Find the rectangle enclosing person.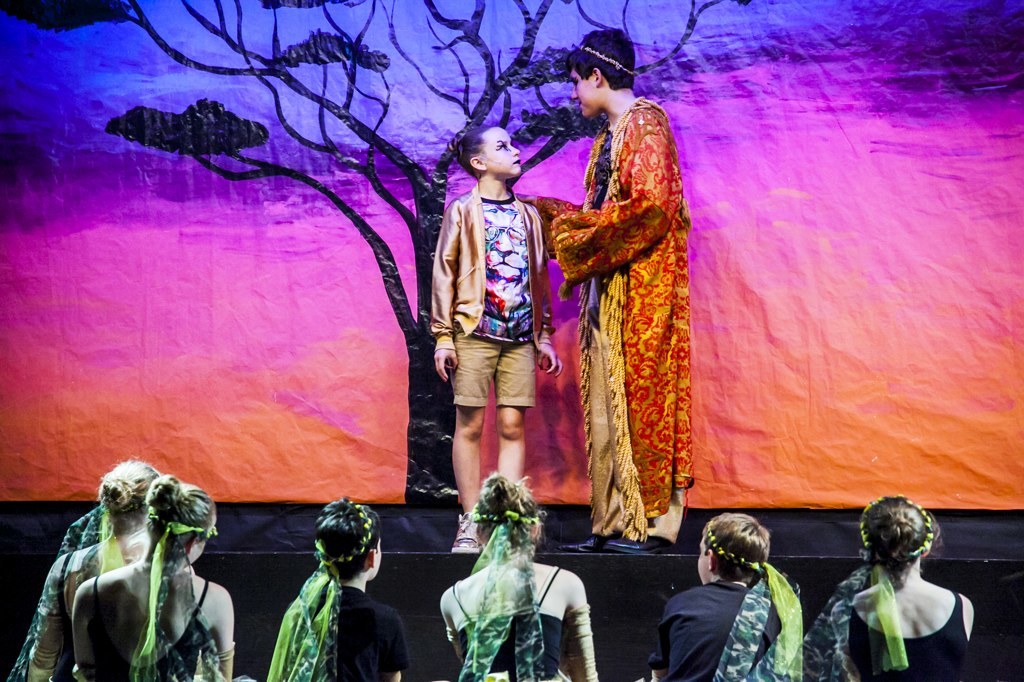
640 512 801 681.
